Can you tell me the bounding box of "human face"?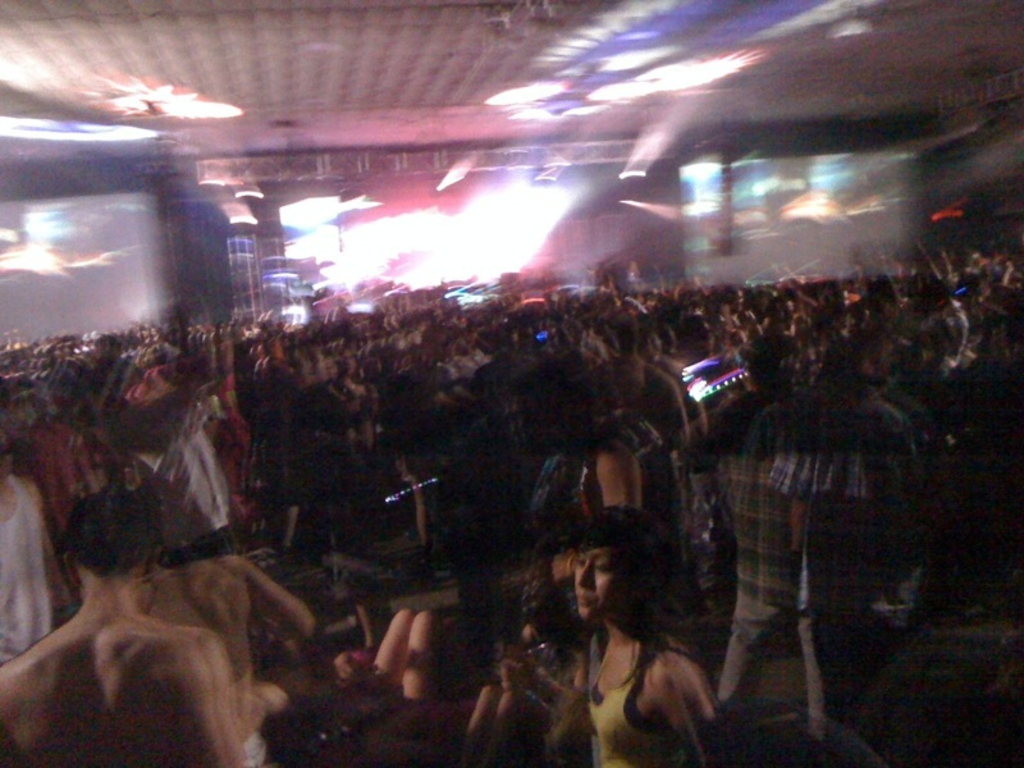
bbox=[576, 548, 630, 621].
